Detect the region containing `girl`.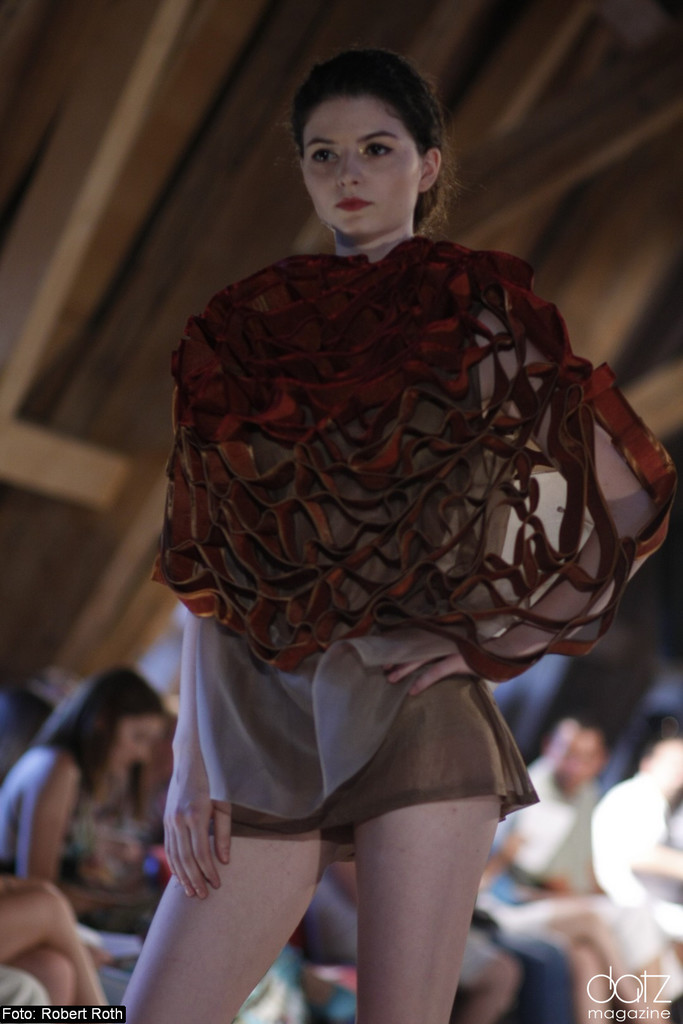
(left=119, top=53, right=658, bottom=1023).
